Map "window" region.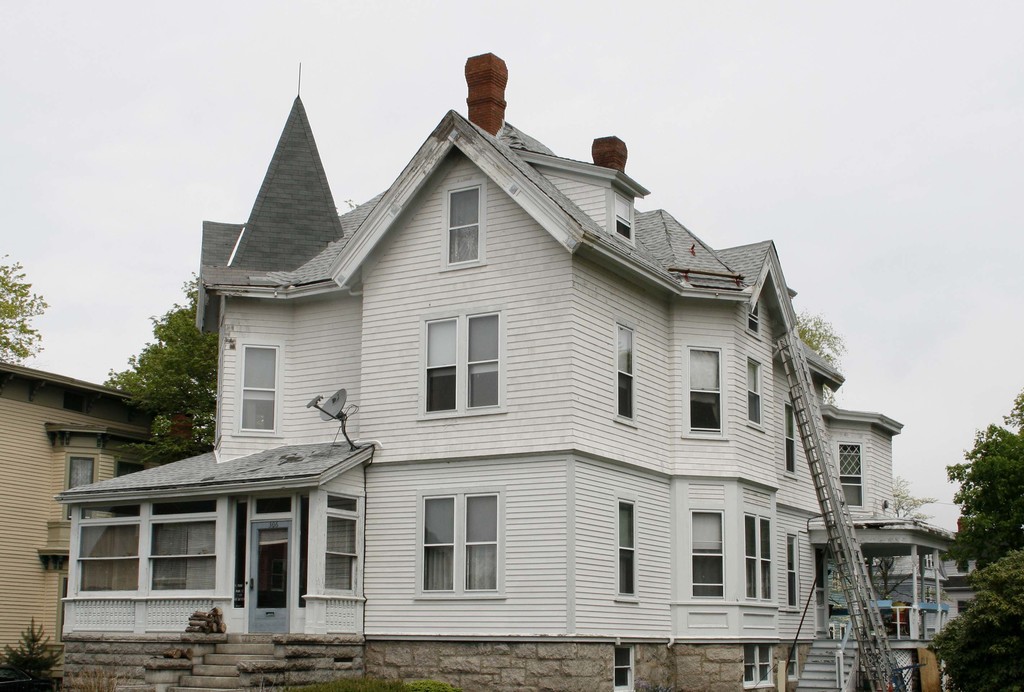
Mapped to bbox=[240, 344, 274, 428].
